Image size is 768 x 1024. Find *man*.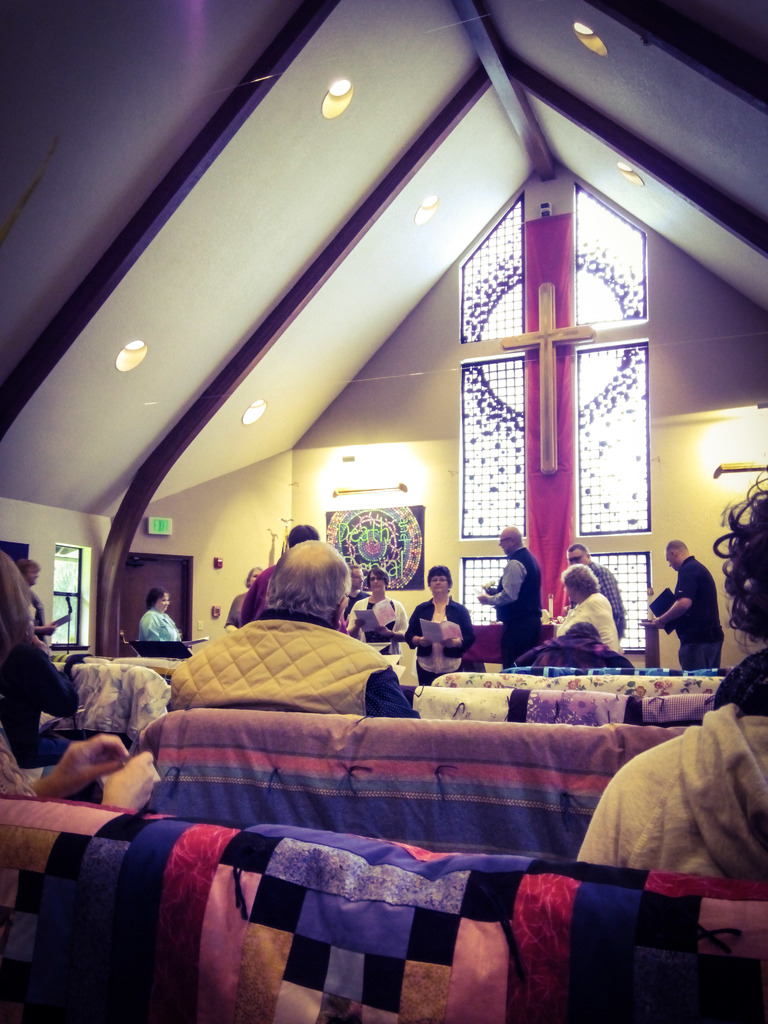
[left=167, top=538, right=419, bottom=715].
